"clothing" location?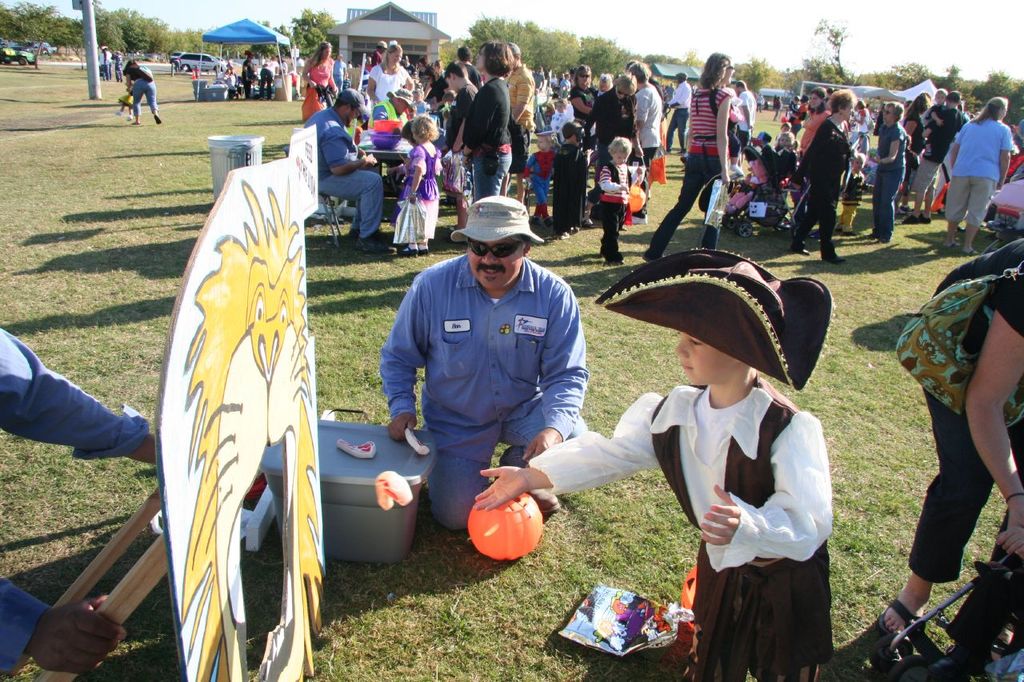
[306,107,382,233]
